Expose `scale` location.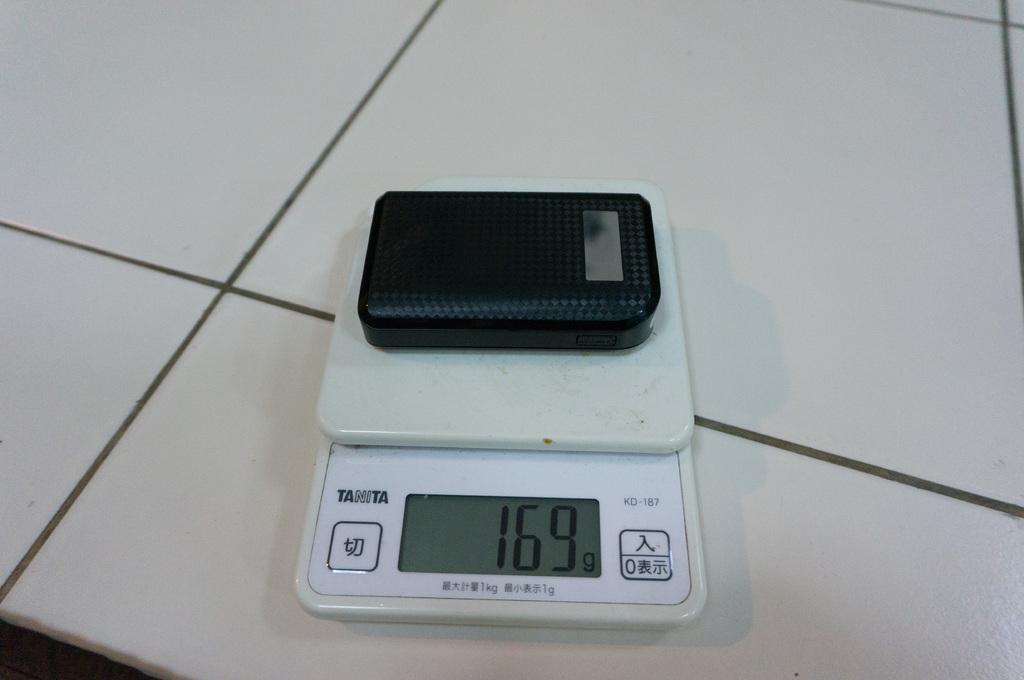
Exposed at box(295, 173, 709, 625).
